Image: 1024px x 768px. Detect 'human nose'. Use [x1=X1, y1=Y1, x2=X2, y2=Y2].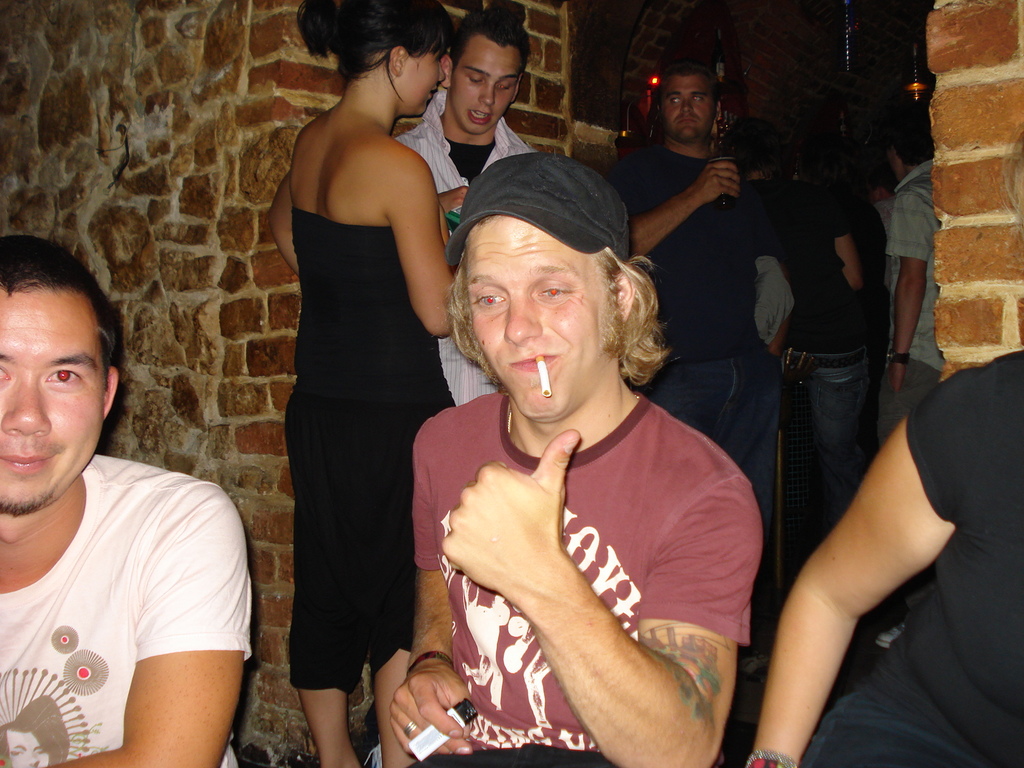
[x1=681, y1=99, x2=691, y2=114].
